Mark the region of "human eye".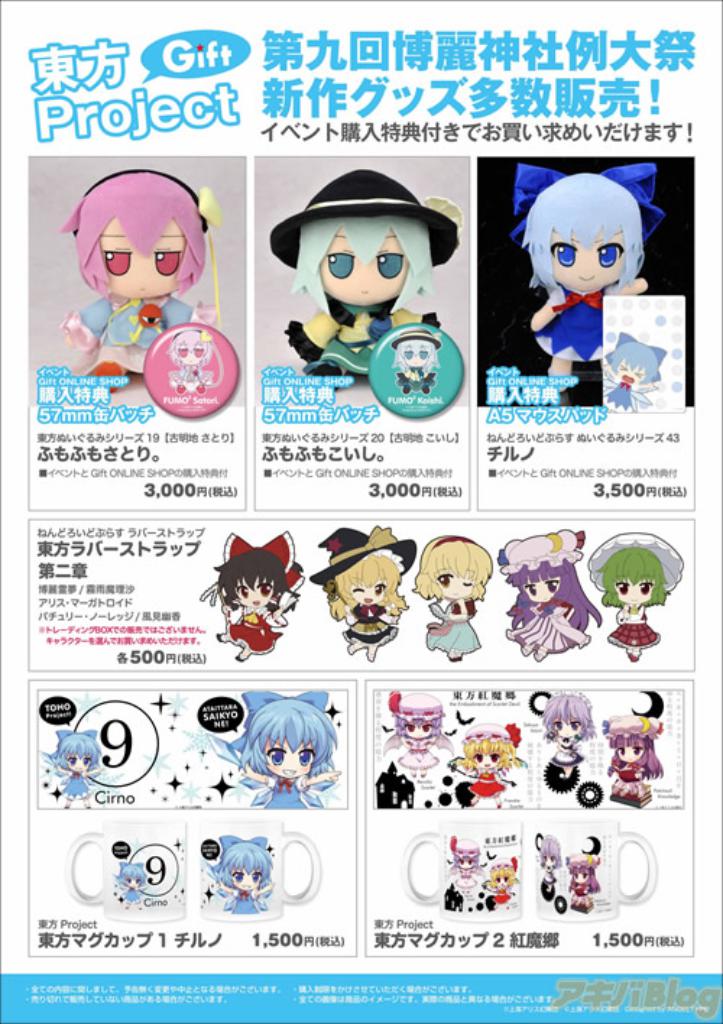
Region: bbox=[547, 580, 560, 593].
